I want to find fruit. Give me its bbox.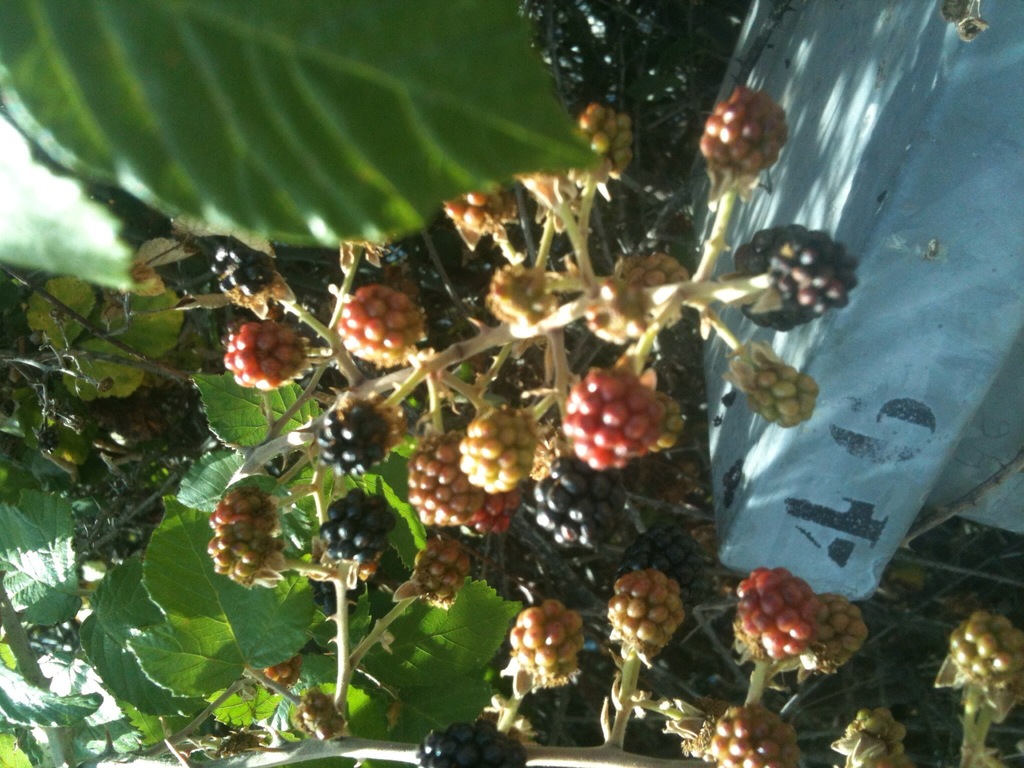
468 491 516 536.
